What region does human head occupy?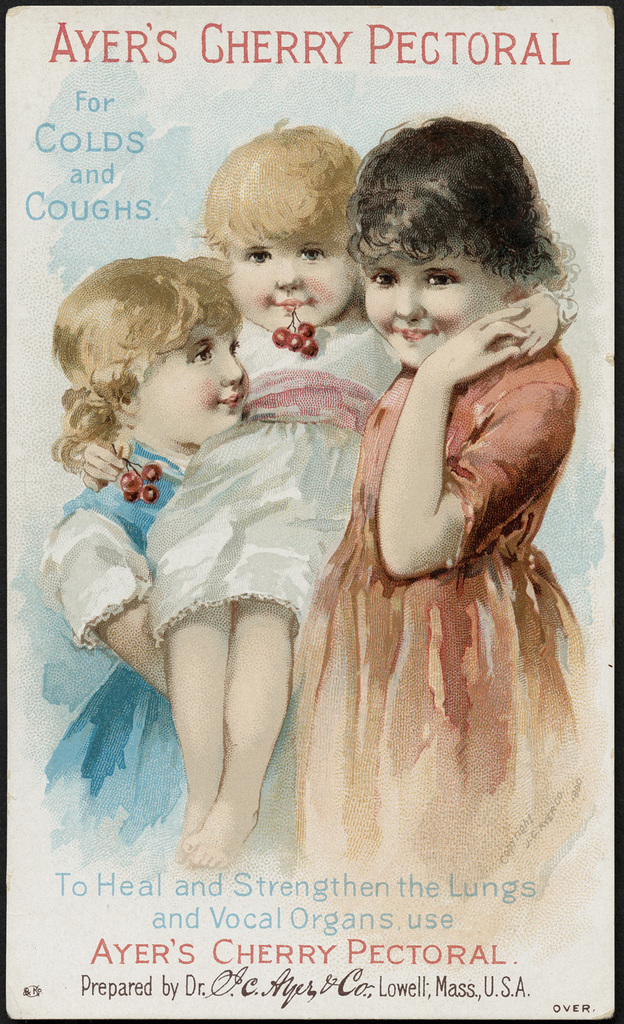
201,123,371,333.
